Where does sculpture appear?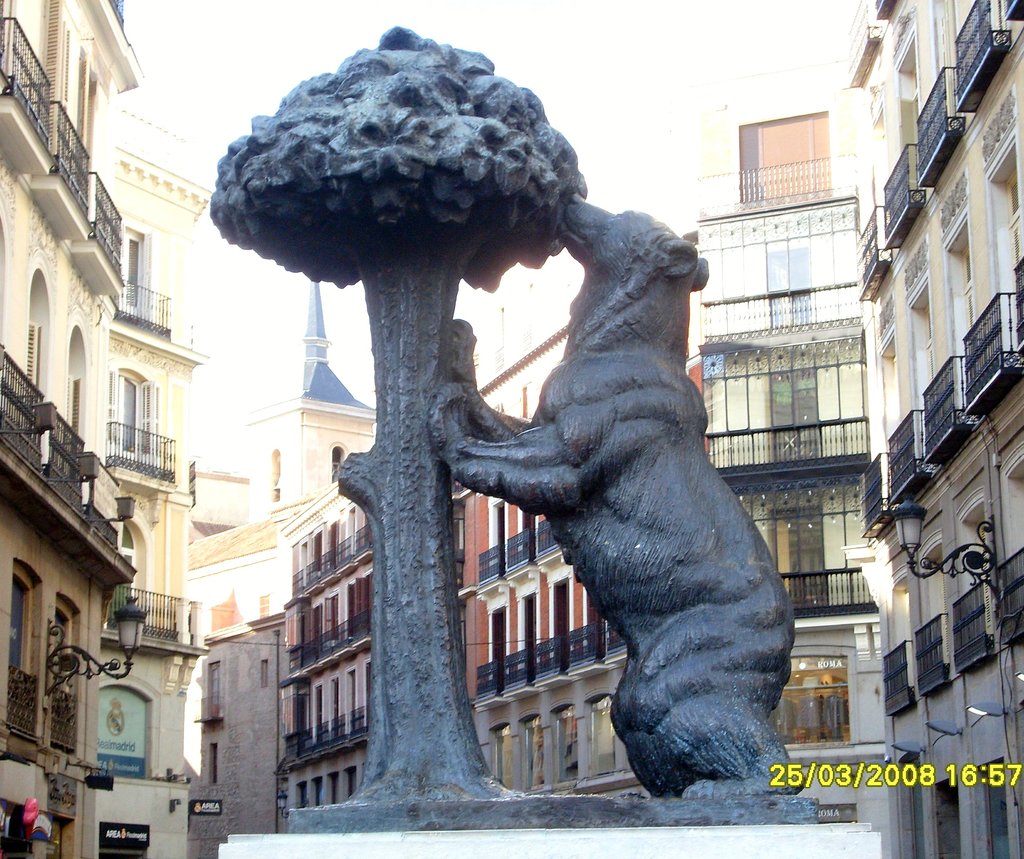
Appears at rect(200, 8, 815, 814).
